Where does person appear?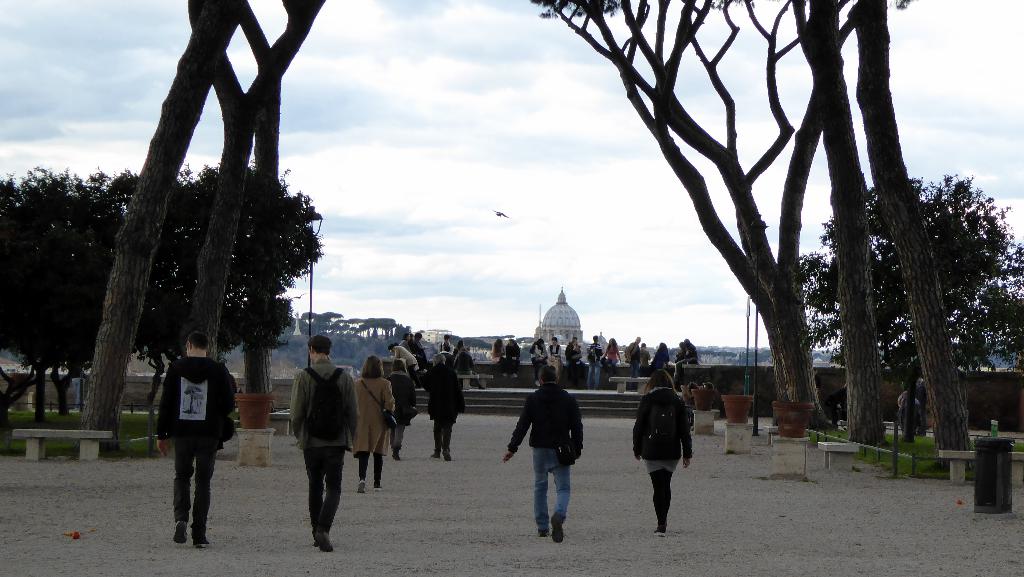
Appears at box=[640, 339, 646, 364].
